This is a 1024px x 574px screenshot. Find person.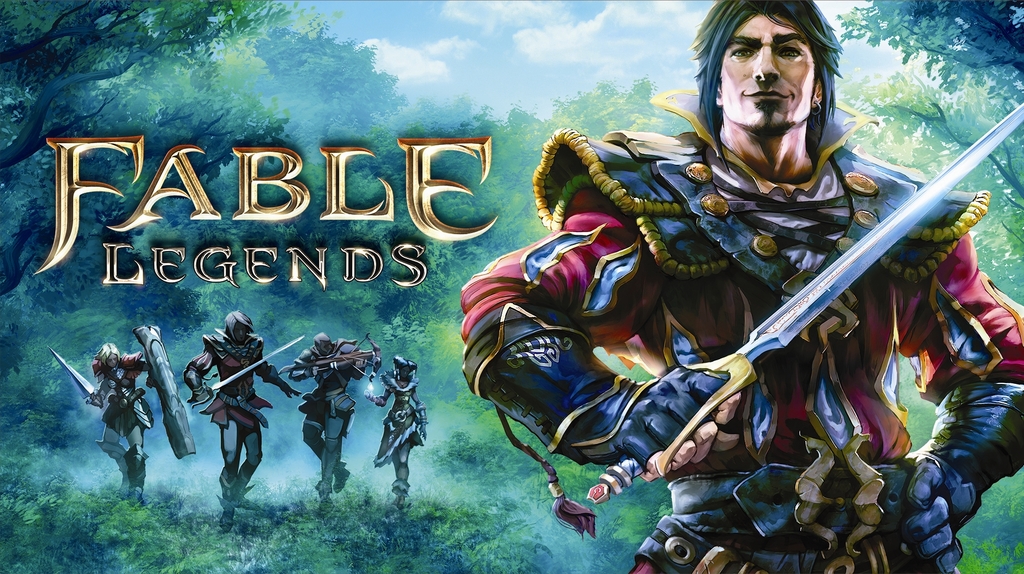
Bounding box: Rect(83, 342, 159, 505).
